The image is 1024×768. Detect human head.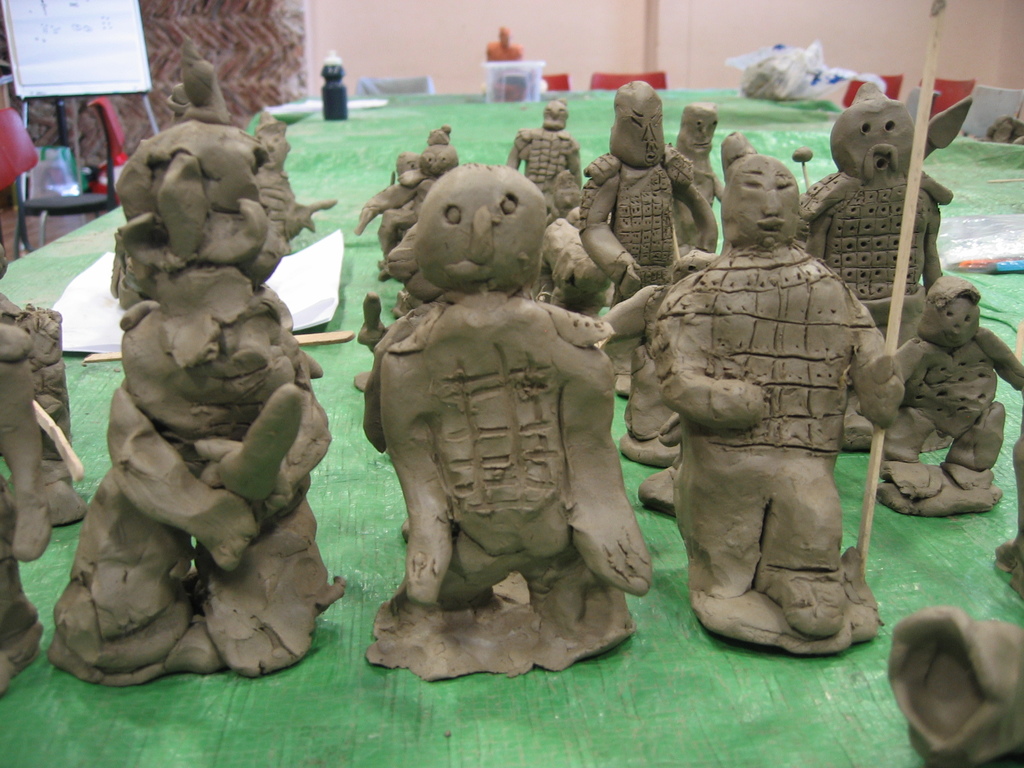
Detection: bbox=(922, 273, 984, 348).
